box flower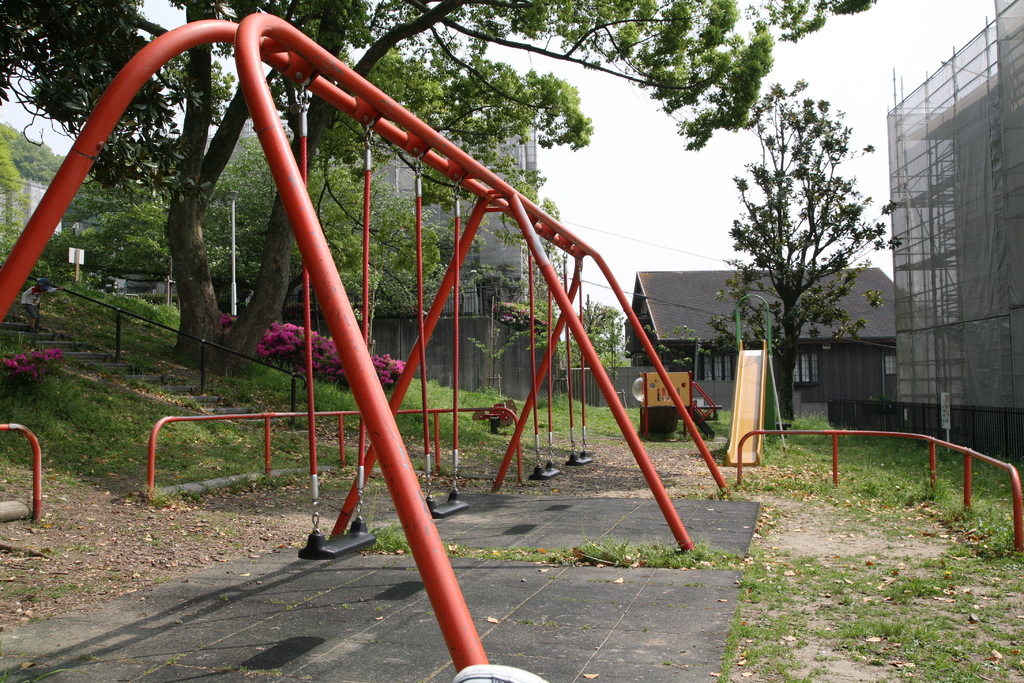
box(223, 313, 230, 328)
